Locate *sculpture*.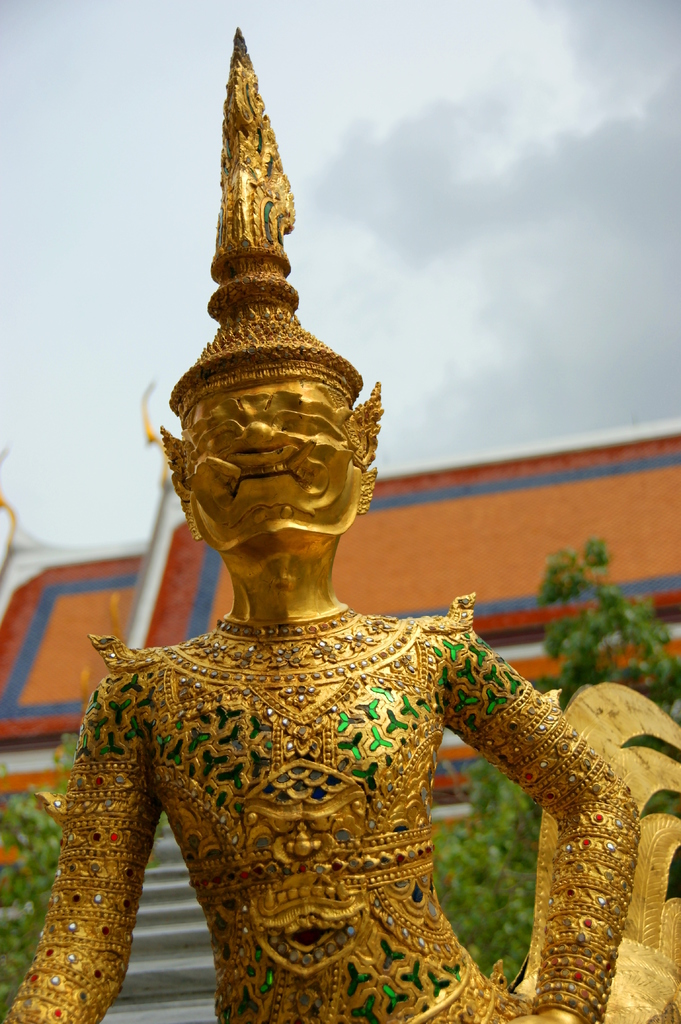
Bounding box: bbox=(0, 26, 680, 1023).
